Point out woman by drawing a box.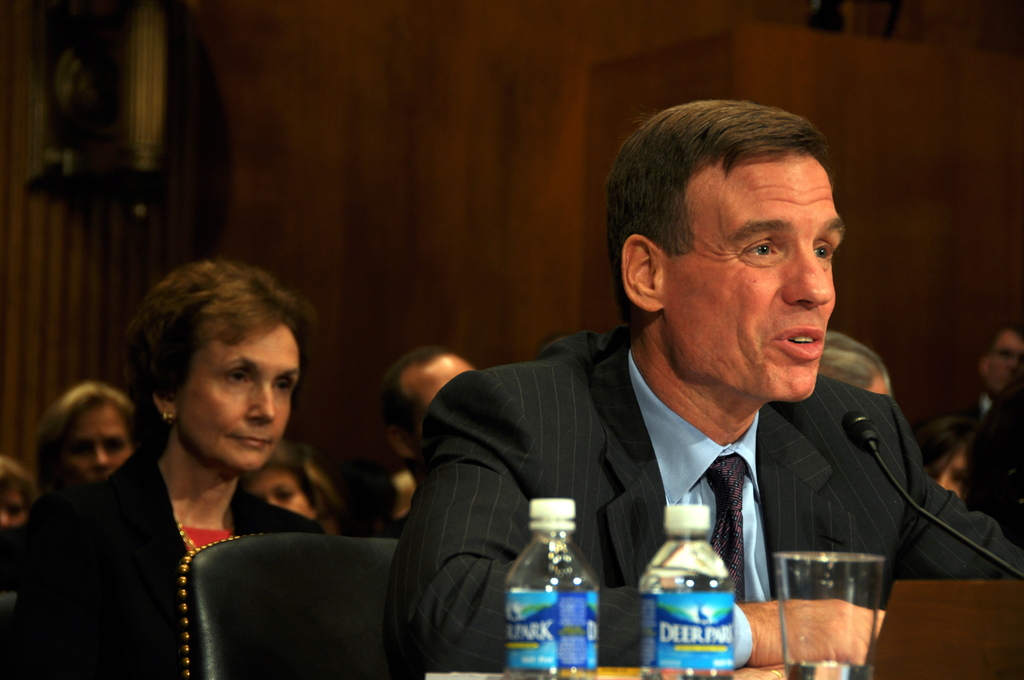
(910, 413, 979, 509).
